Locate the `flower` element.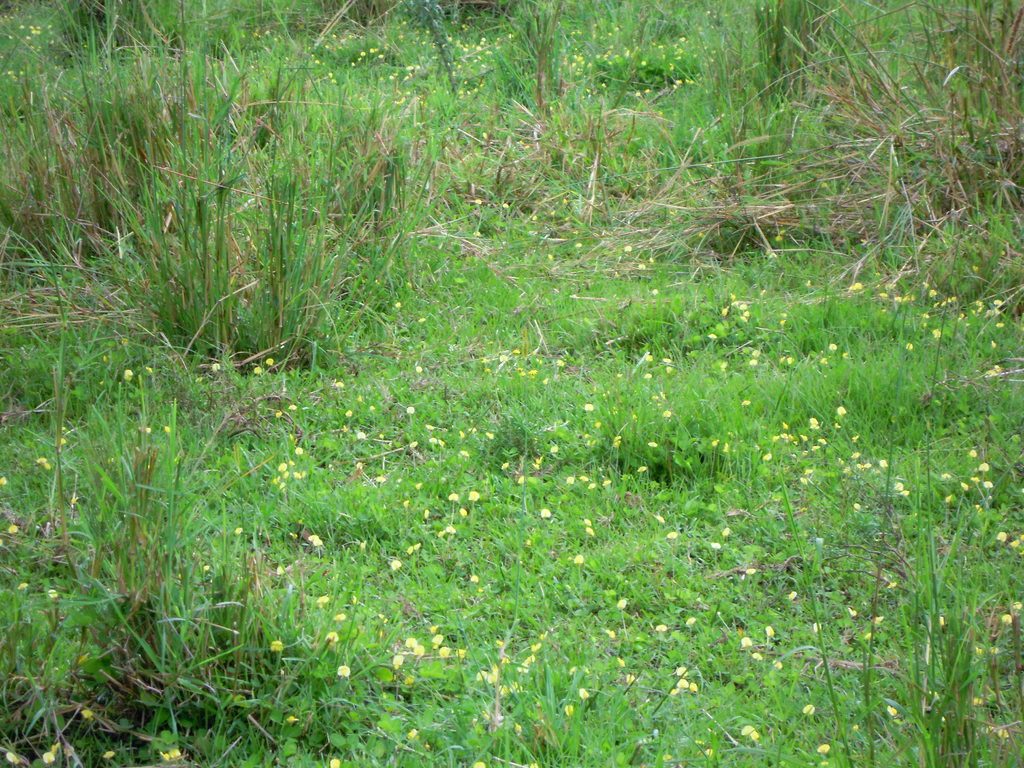
Element bbox: bbox=[470, 490, 481, 498].
